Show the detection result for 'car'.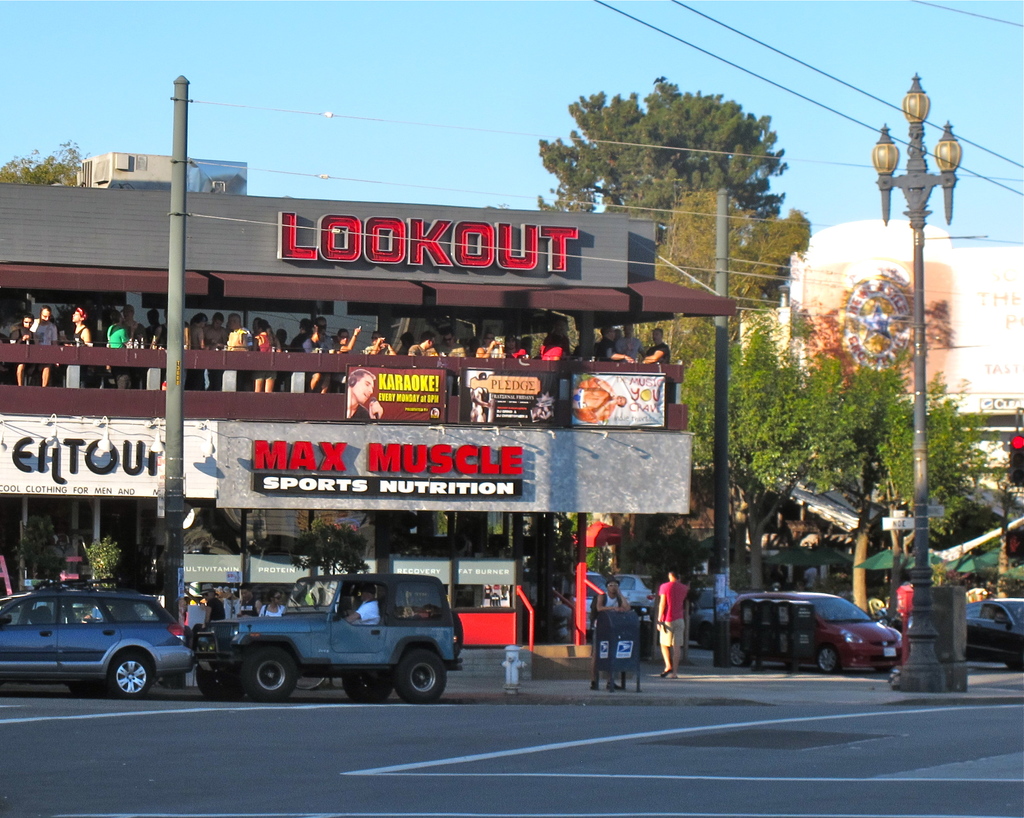
bbox(0, 589, 192, 699).
